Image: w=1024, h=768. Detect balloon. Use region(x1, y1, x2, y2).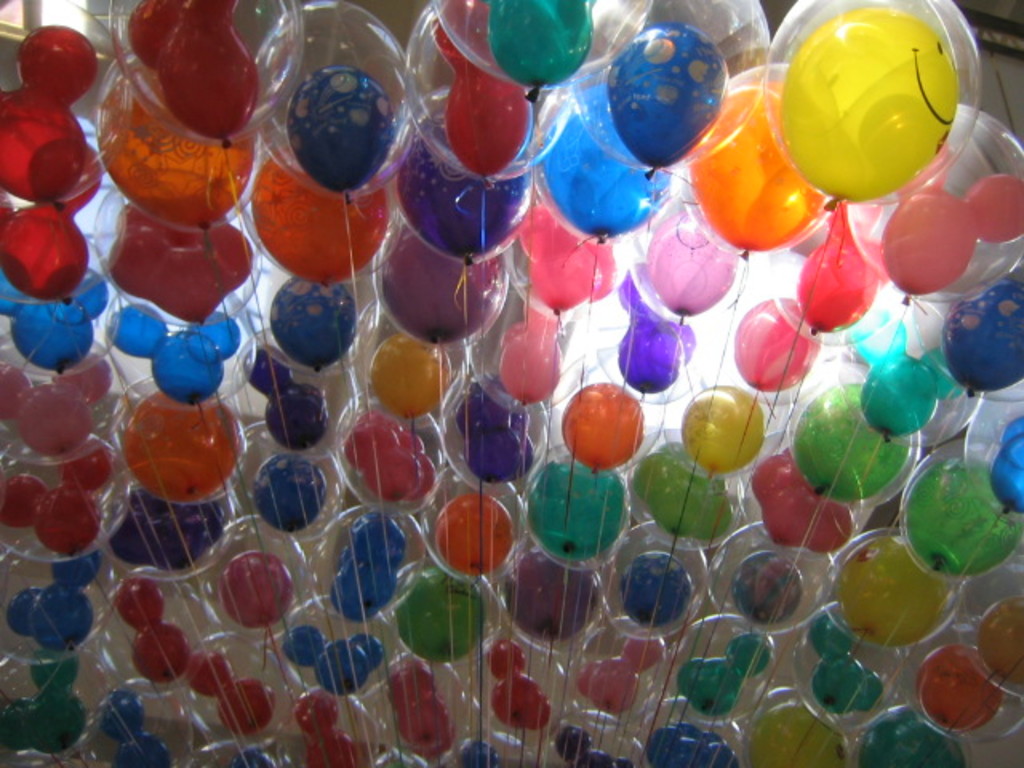
region(251, 0, 426, 200).
